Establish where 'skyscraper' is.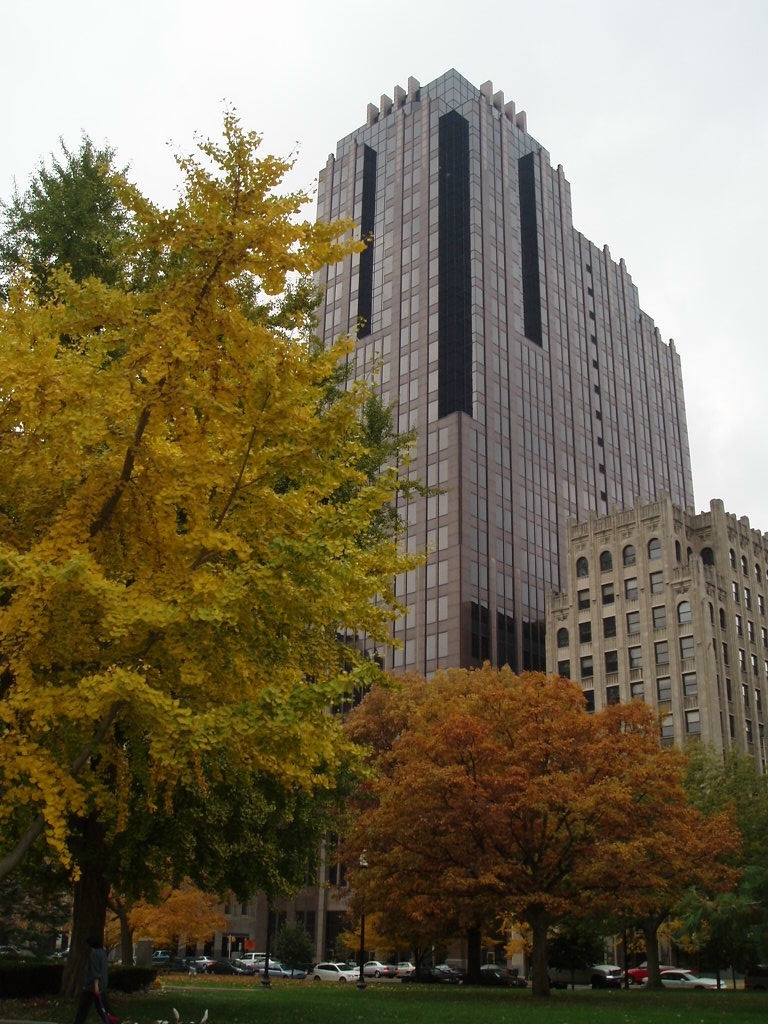
Established at <region>267, 58, 709, 972</region>.
